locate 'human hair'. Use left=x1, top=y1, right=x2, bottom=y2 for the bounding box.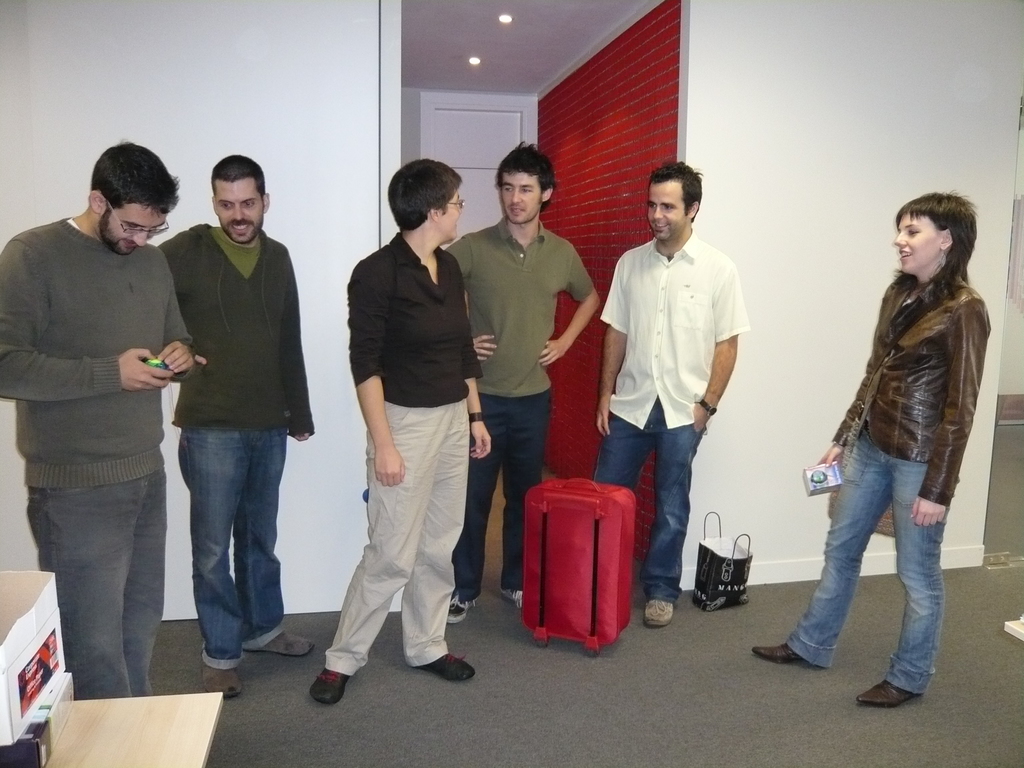
left=495, top=141, right=557, bottom=211.
